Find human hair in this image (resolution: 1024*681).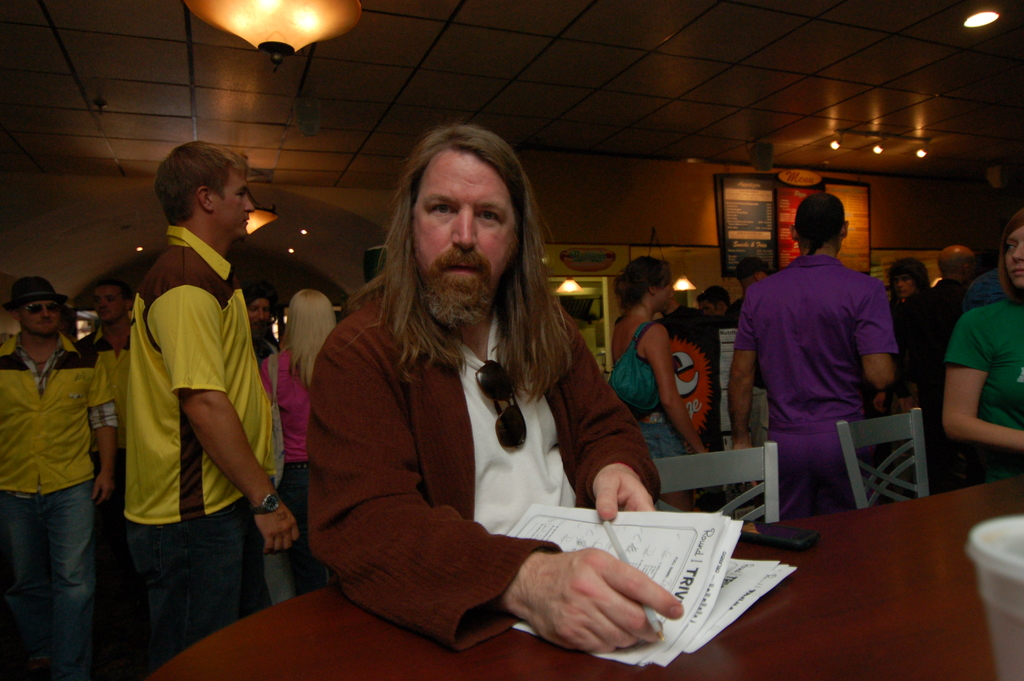
box(284, 296, 335, 393).
